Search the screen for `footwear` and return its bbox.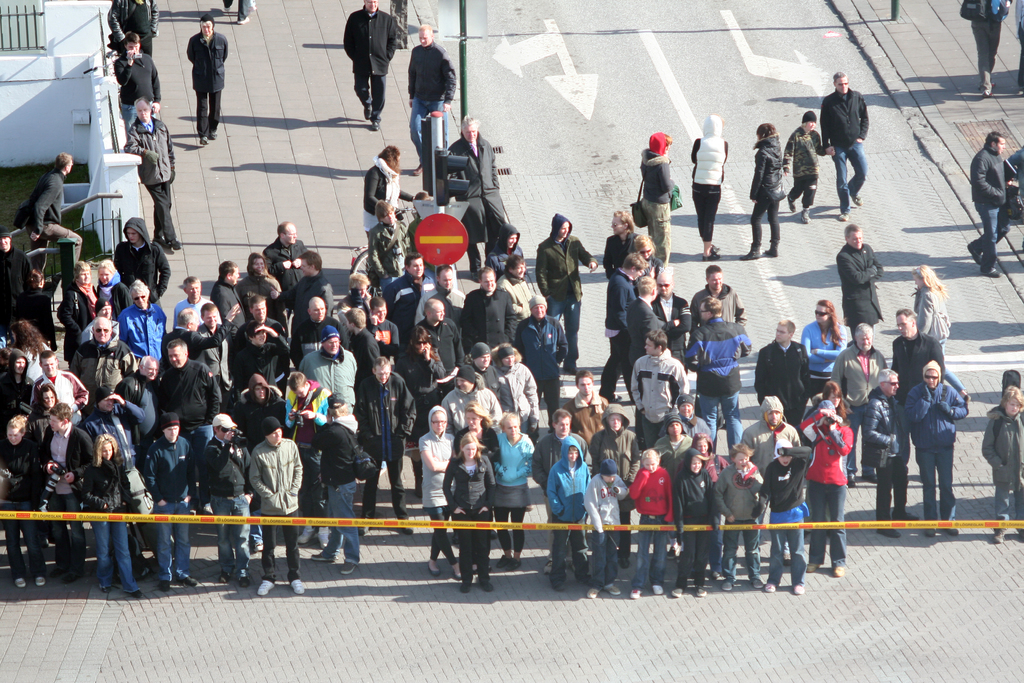
Found: BBox(371, 119, 379, 134).
